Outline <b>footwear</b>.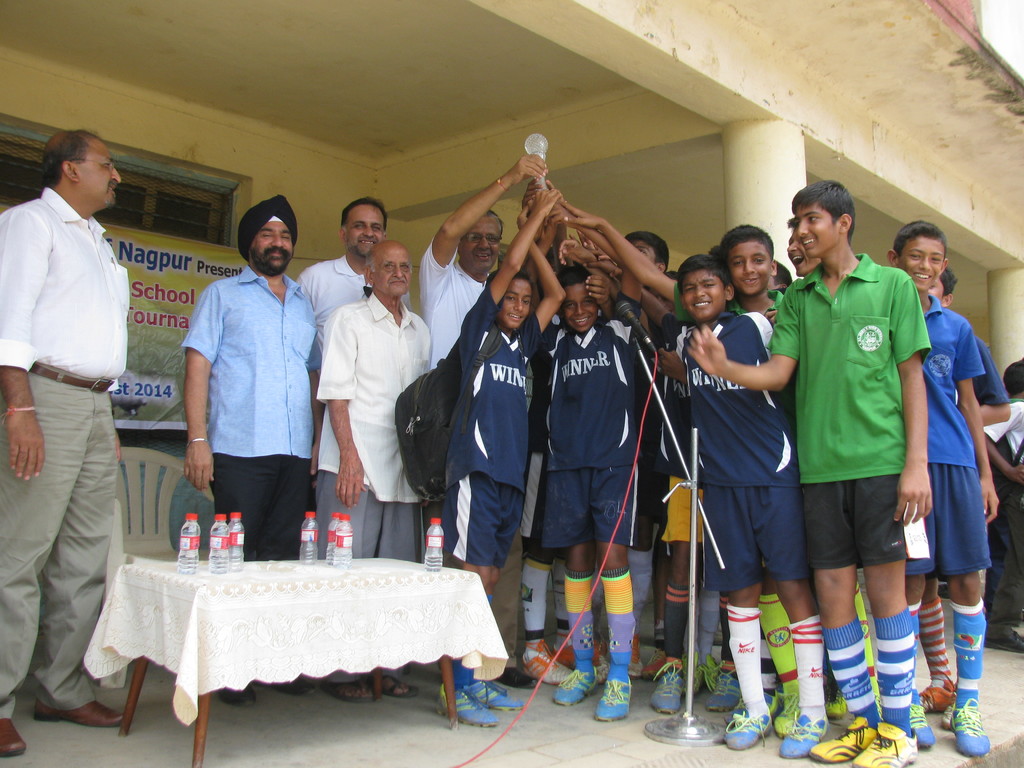
Outline: (x1=975, y1=616, x2=1023, y2=656).
